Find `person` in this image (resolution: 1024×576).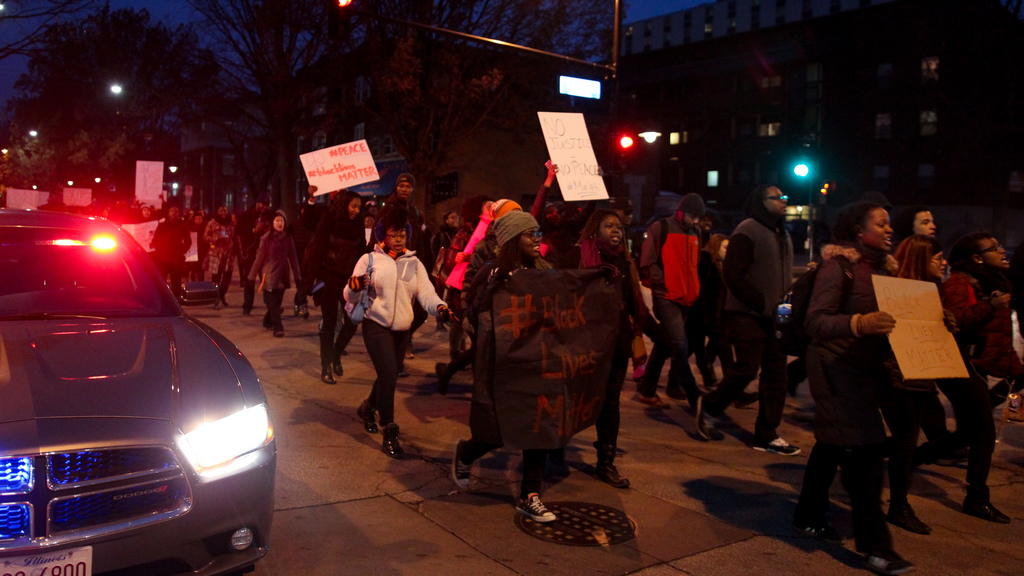
x1=203, y1=202, x2=240, y2=318.
